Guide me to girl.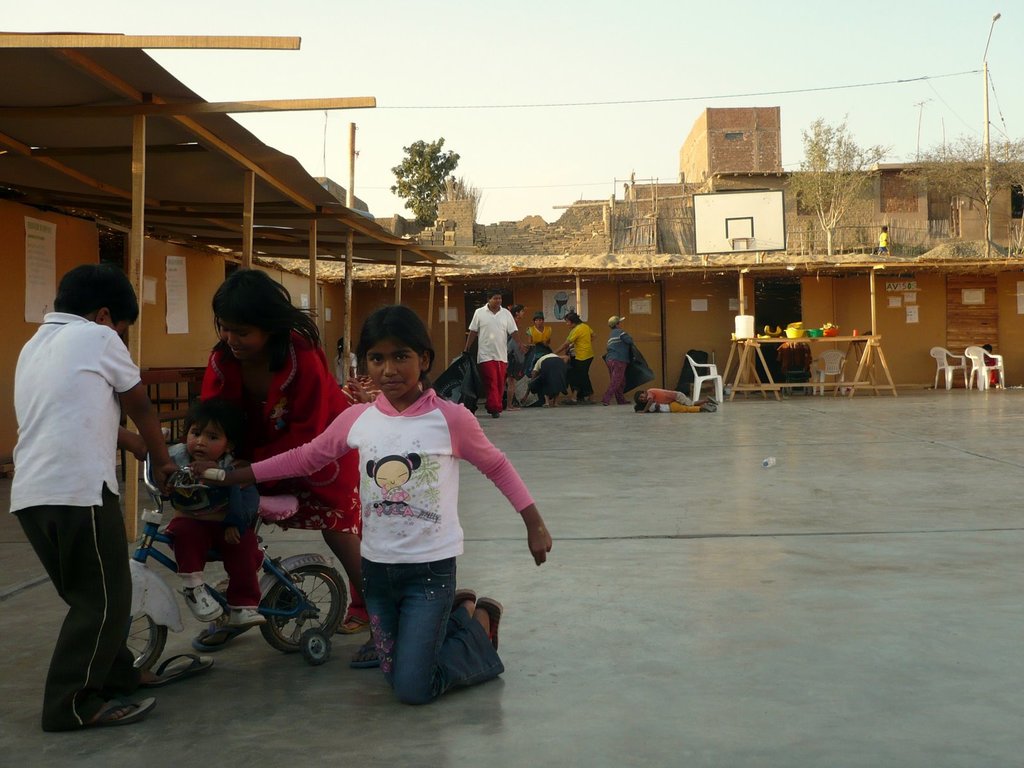
Guidance: (221, 312, 555, 701).
